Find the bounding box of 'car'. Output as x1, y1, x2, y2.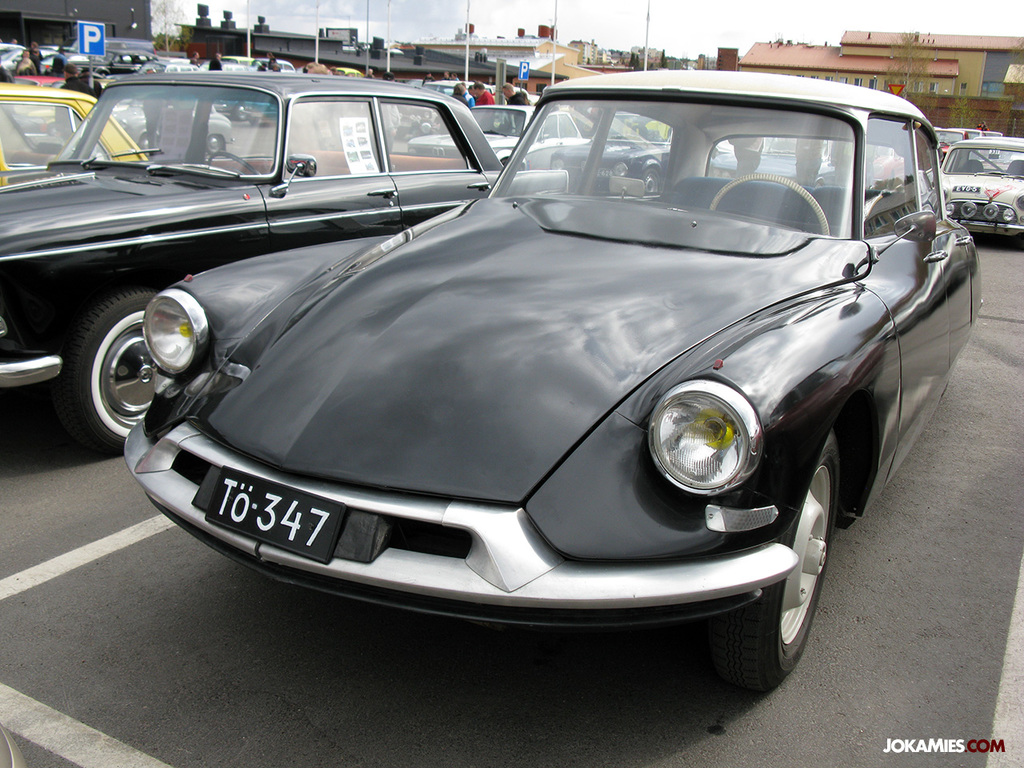
0, 74, 568, 447.
